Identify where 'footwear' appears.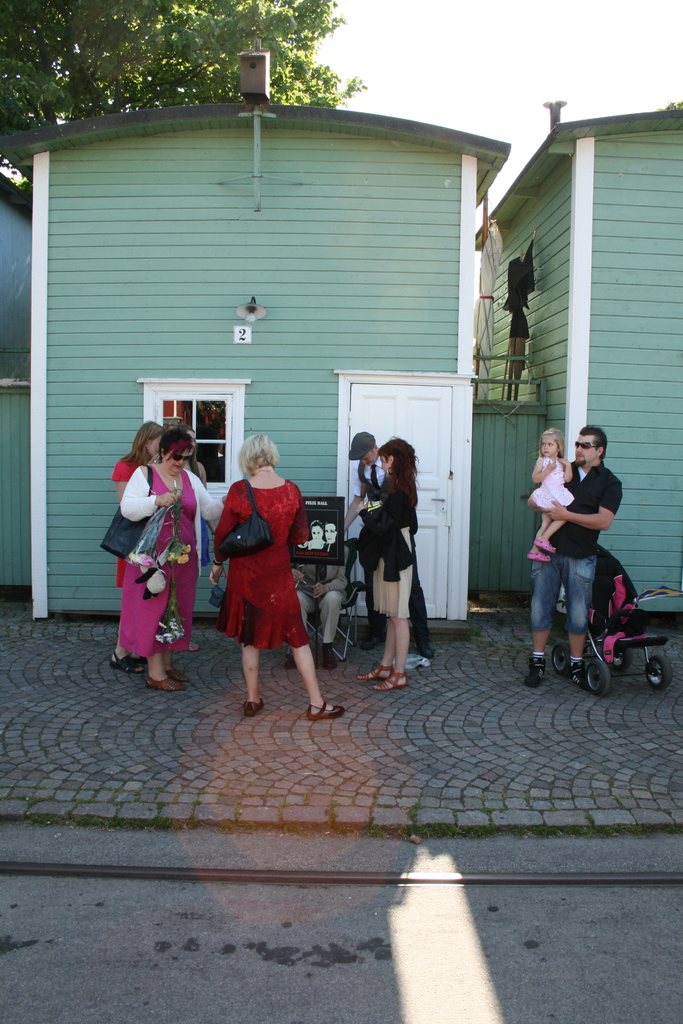
Appears at pyautogui.locateOnScreen(107, 653, 142, 675).
